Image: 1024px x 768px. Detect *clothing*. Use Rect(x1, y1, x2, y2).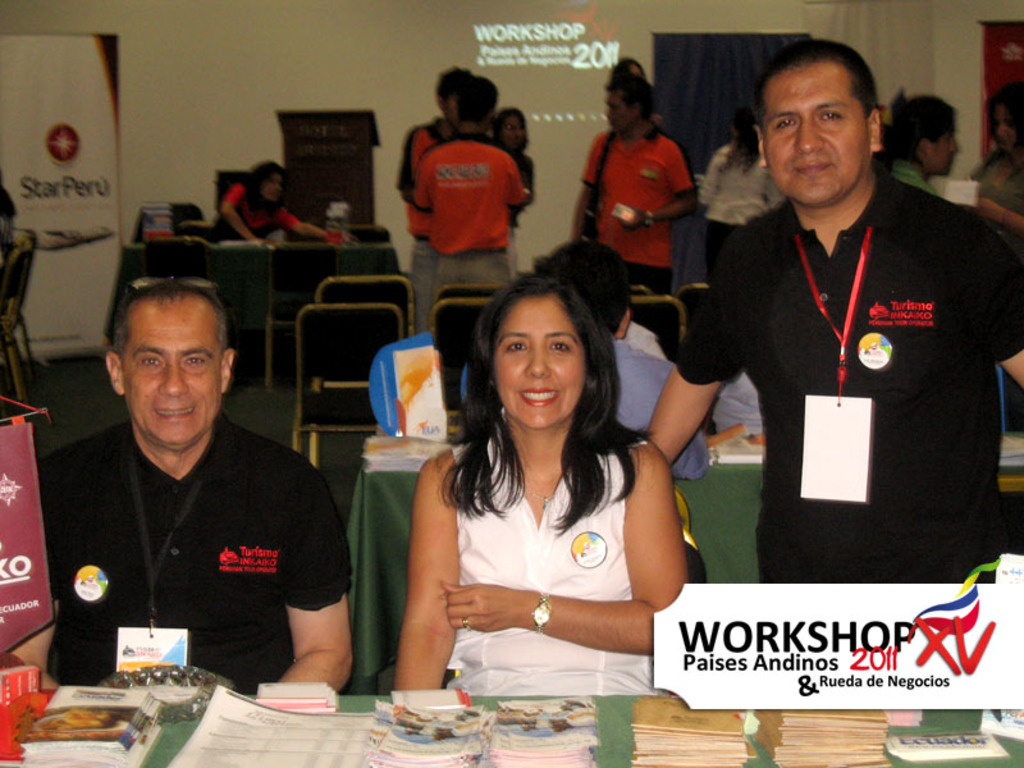
Rect(211, 186, 293, 244).
